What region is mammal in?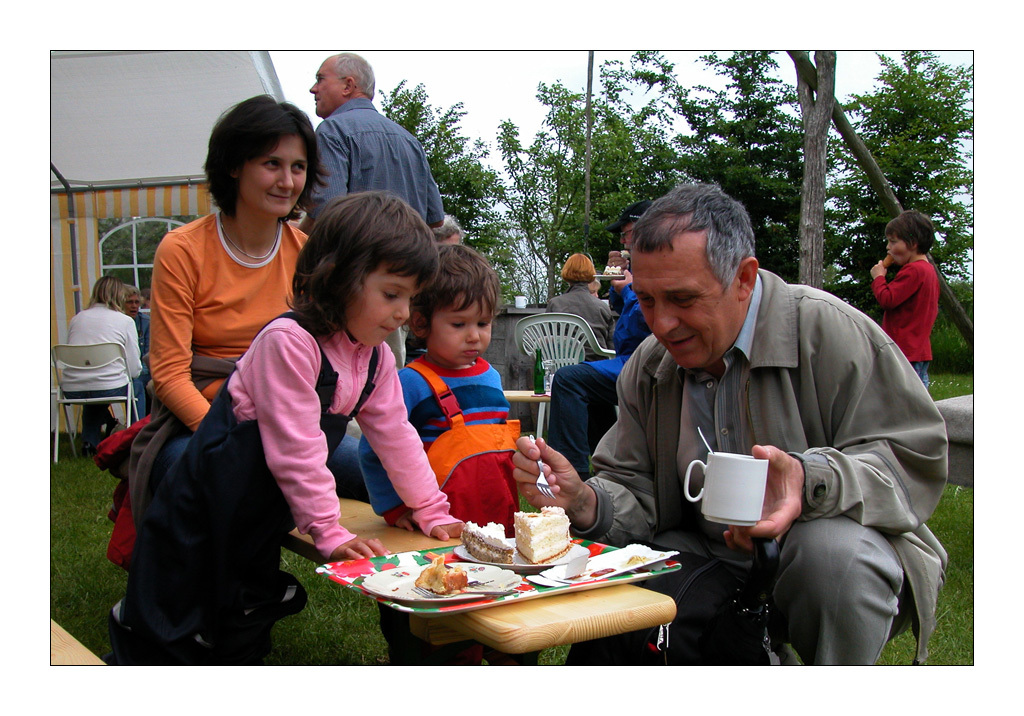
356, 241, 539, 673.
